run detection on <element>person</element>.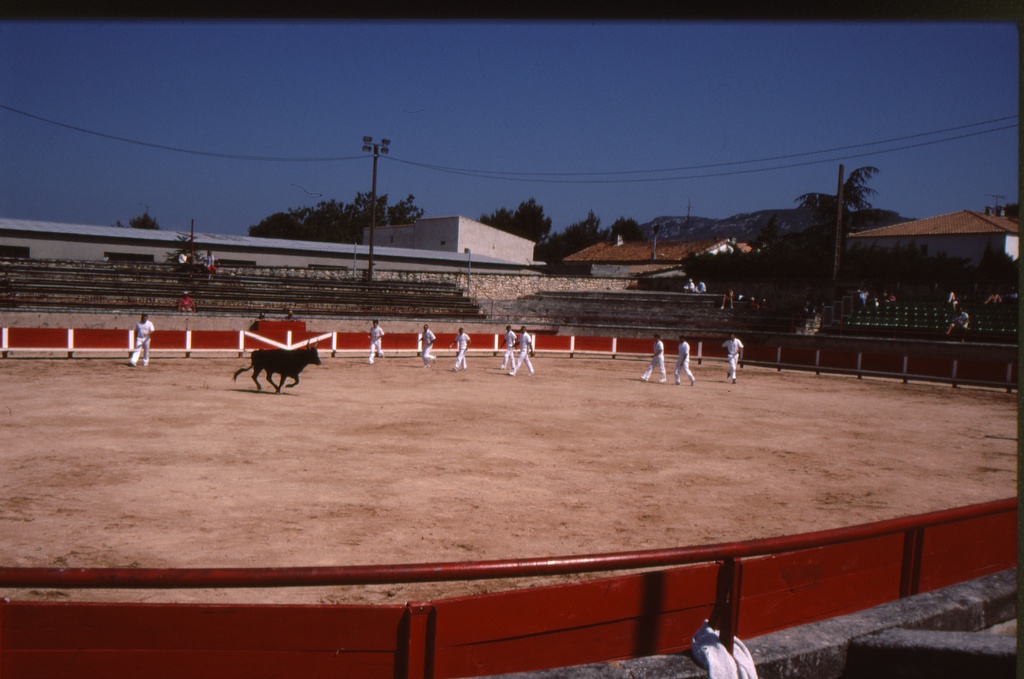
Result: {"left": 641, "top": 332, "right": 667, "bottom": 384}.
